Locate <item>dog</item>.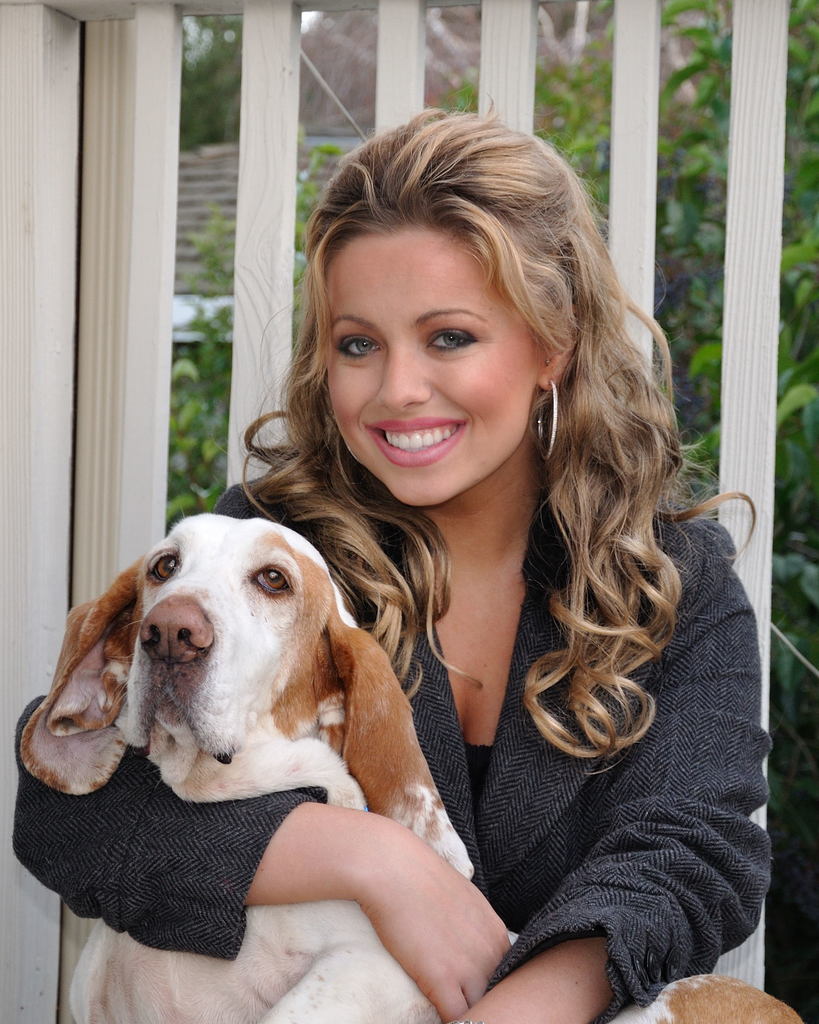
Bounding box: [18,514,808,1023].
